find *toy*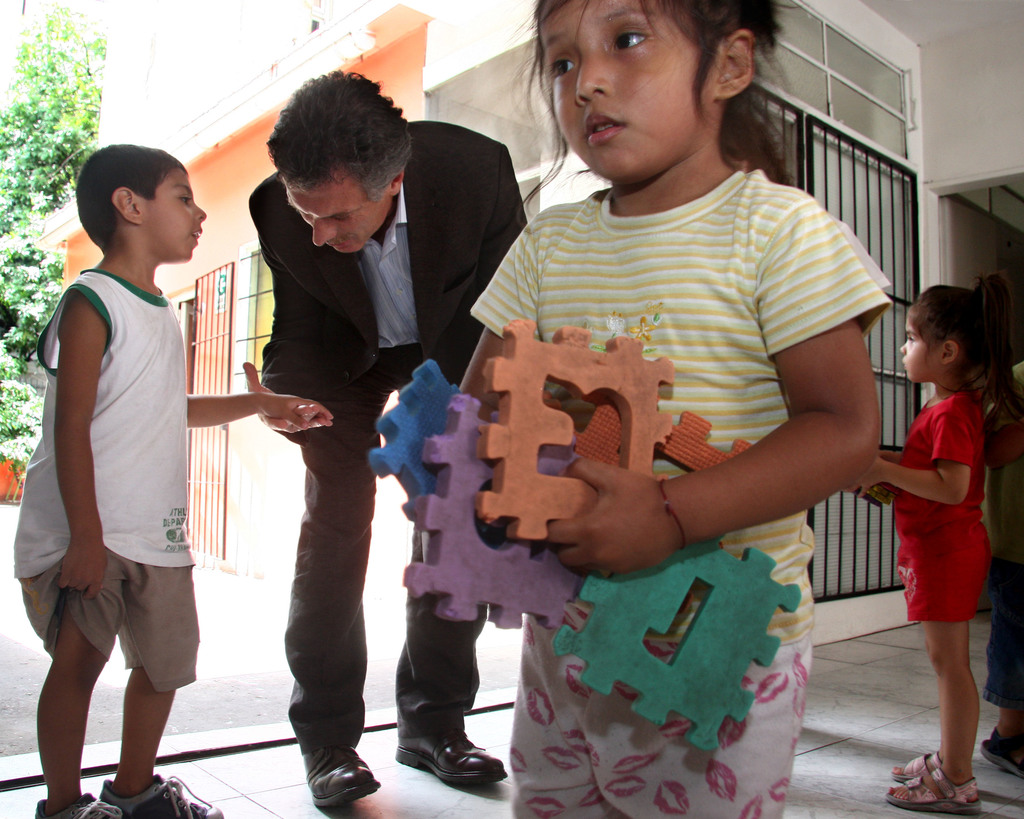
bbox(479, 319, 672, 550)
